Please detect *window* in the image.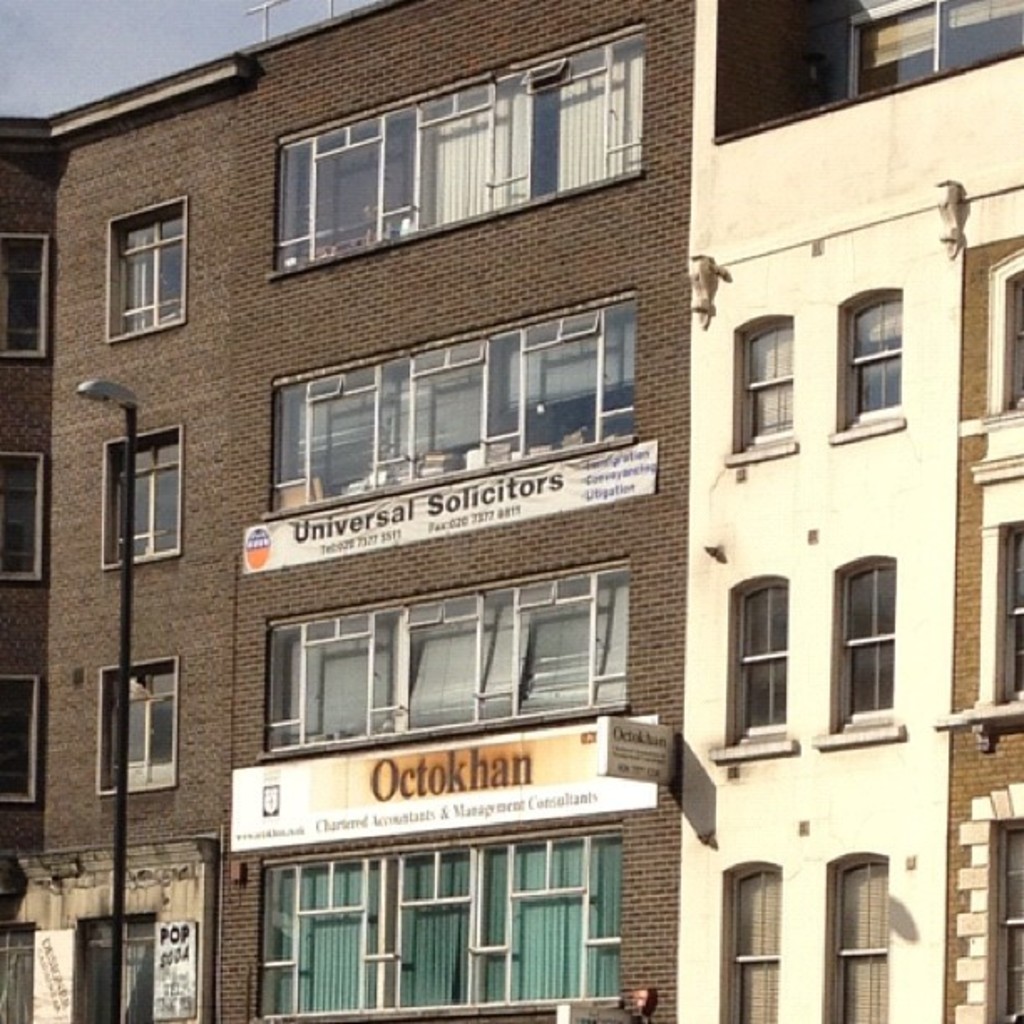
(x1=0, y1=234, x2=49, y2=361).
